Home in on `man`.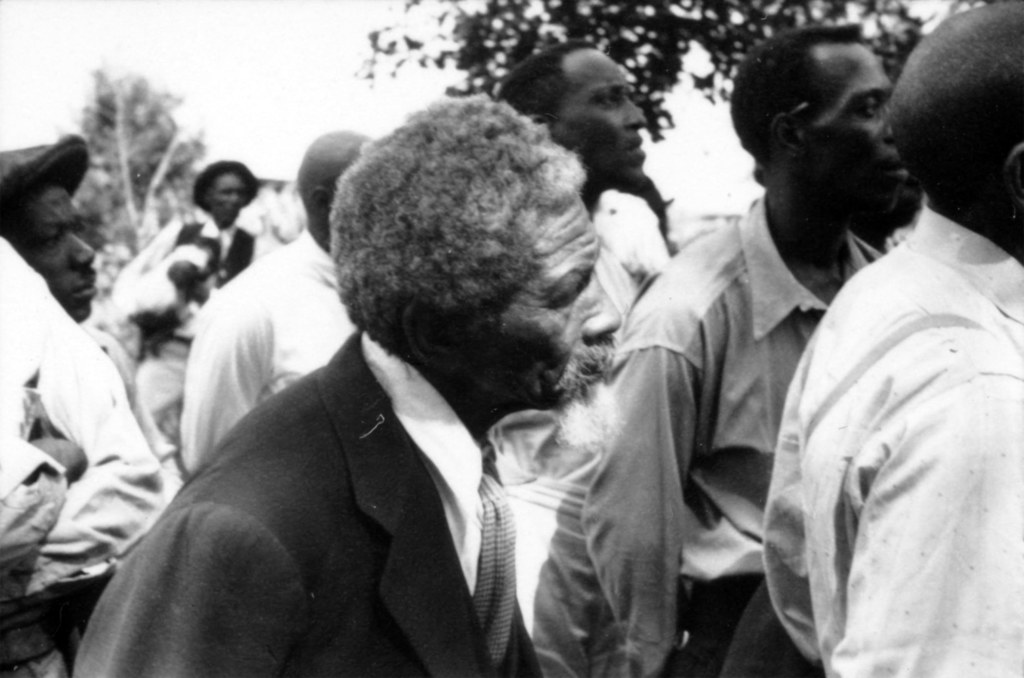
Homed in at [0,129,177,677].
